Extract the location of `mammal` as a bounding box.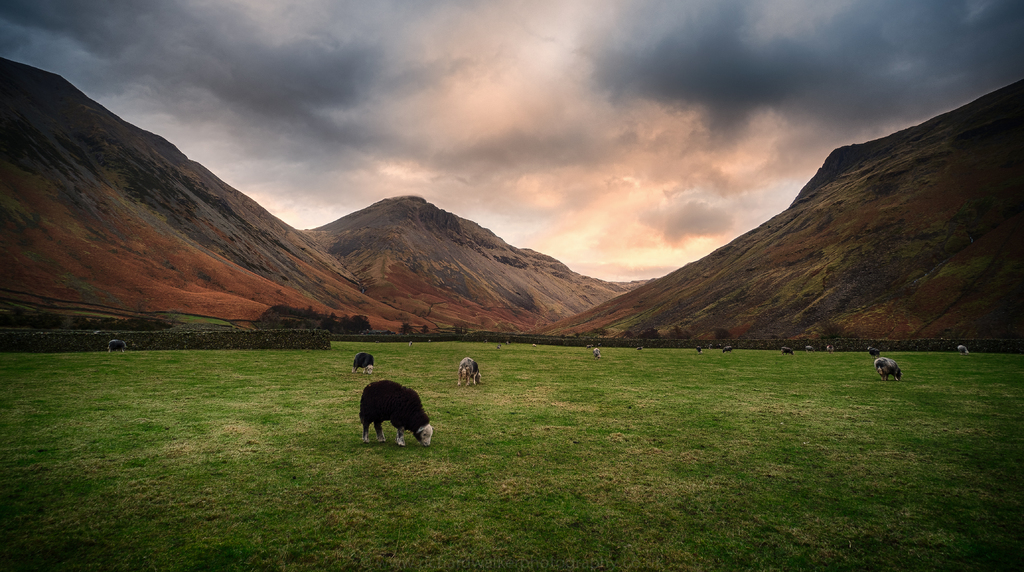
484:339:488:343.
